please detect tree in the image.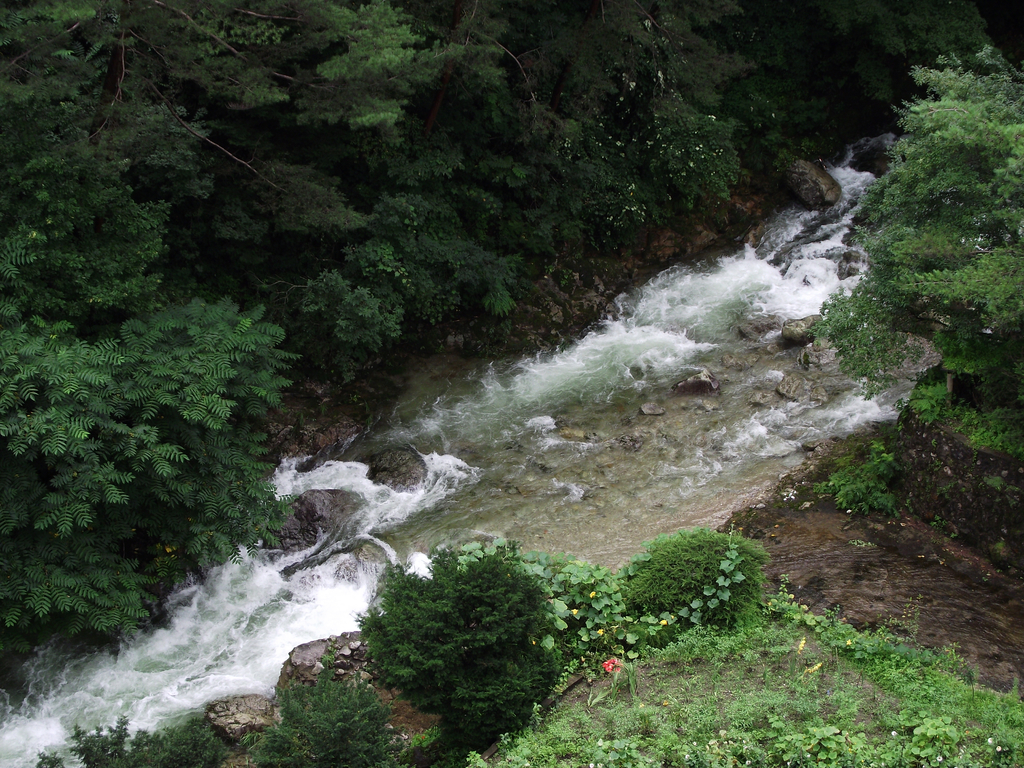
(801, 45, 1023, 445).
